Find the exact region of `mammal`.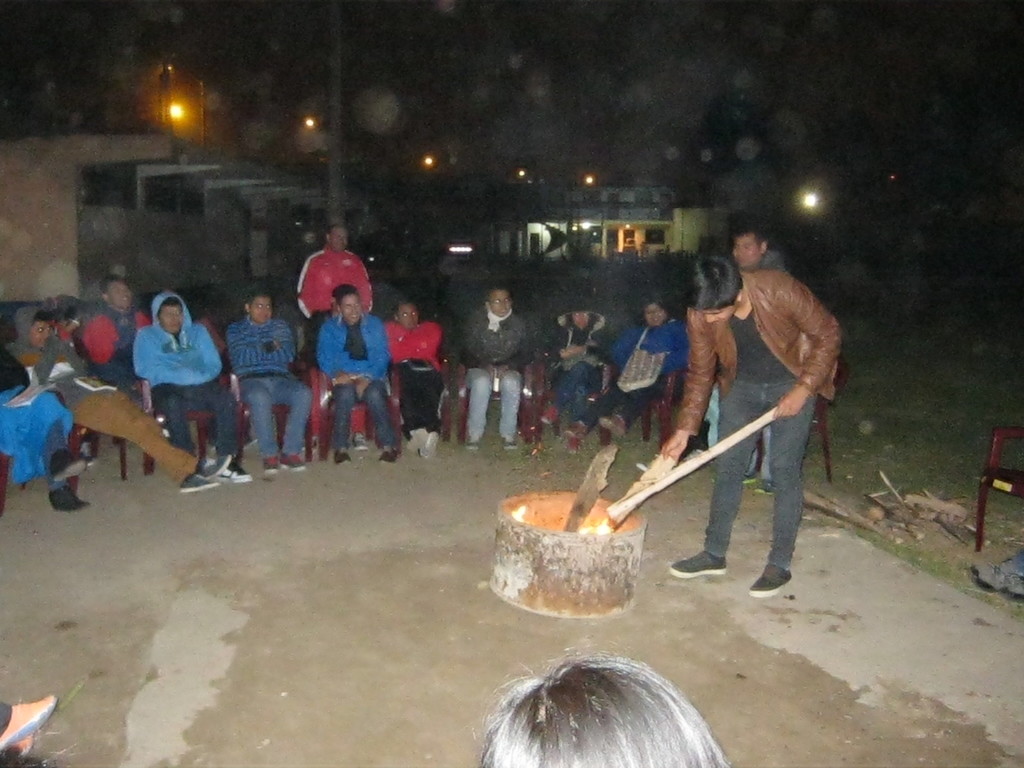
Exact region: bbox=(381, 296, 445, 460).
